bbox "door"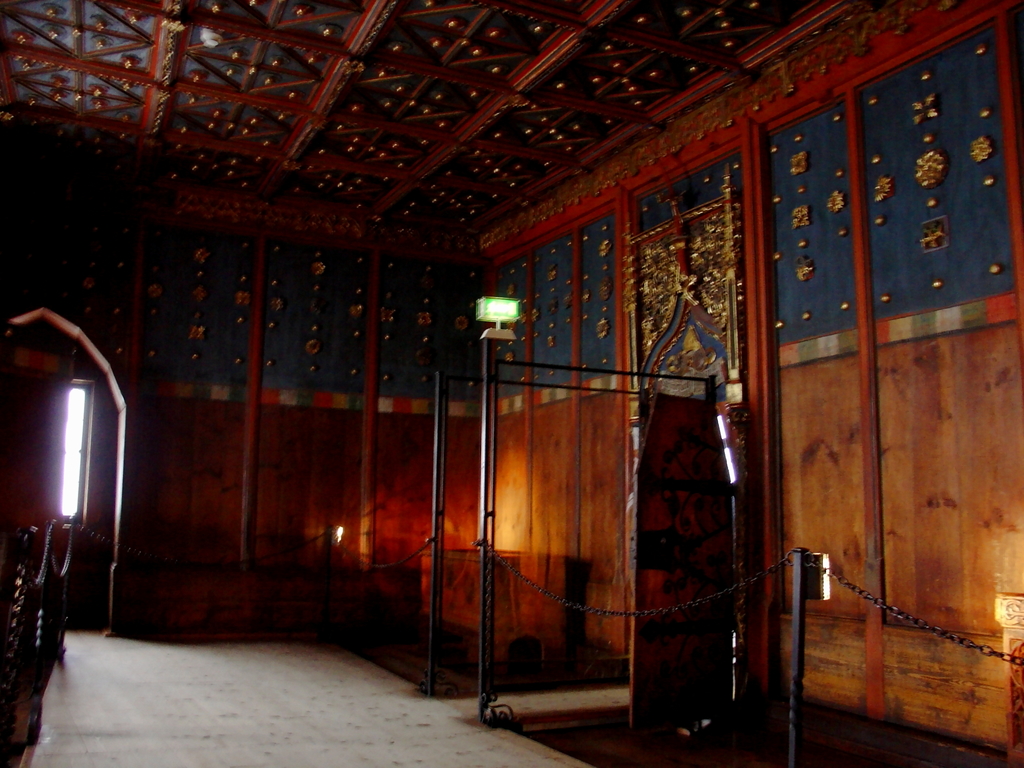
crop(57, 380, 92, 527)
